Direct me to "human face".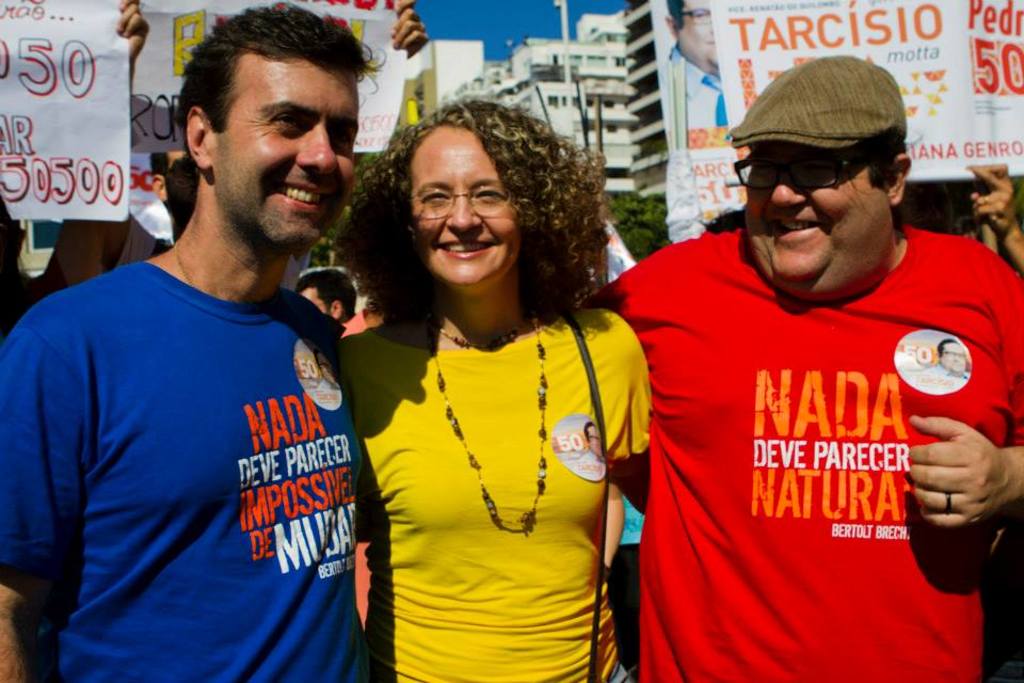
Direction: region(402, 116, 523, 284).
